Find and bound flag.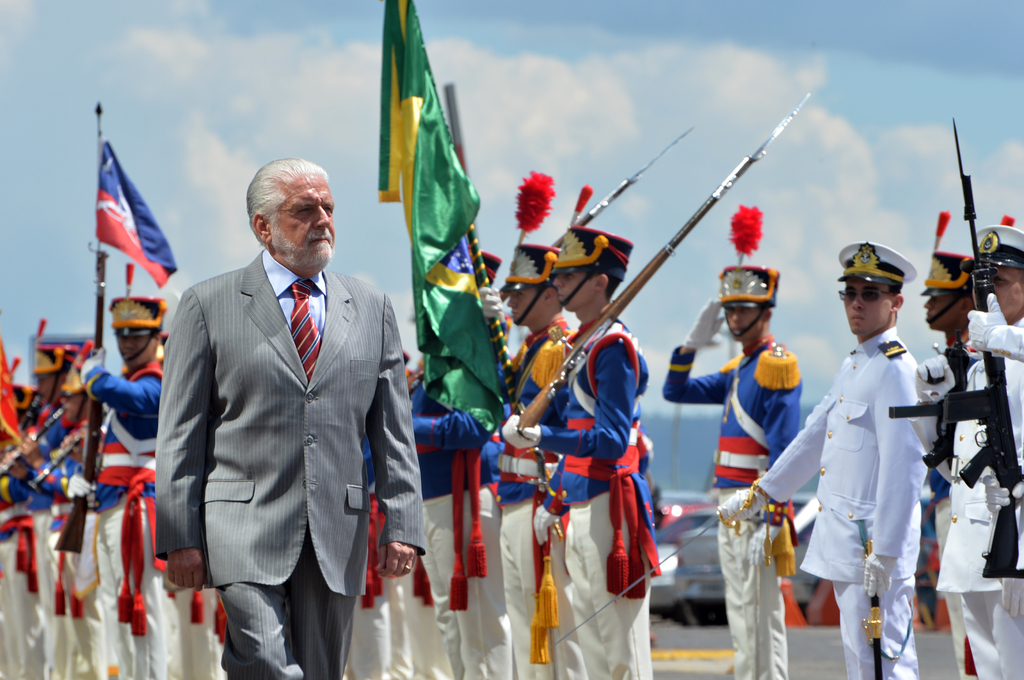
Bound: 0,505,44,589.
